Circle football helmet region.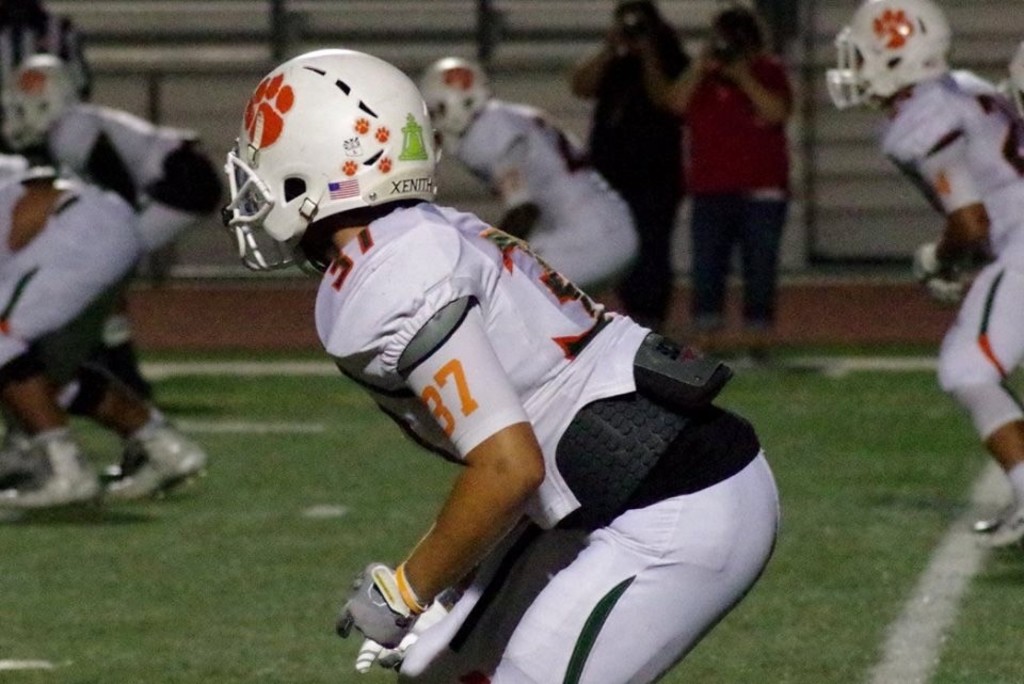
Region: x1=819, y1=0, x2=956, y2=112.
